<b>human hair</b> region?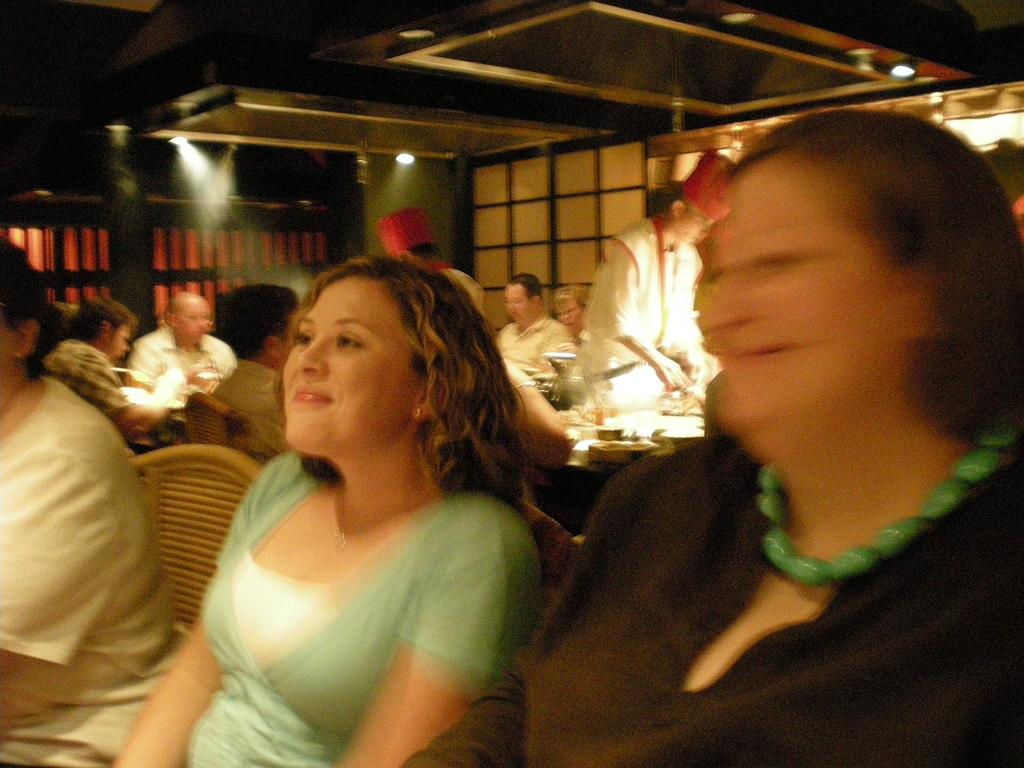
275:258:540:559
